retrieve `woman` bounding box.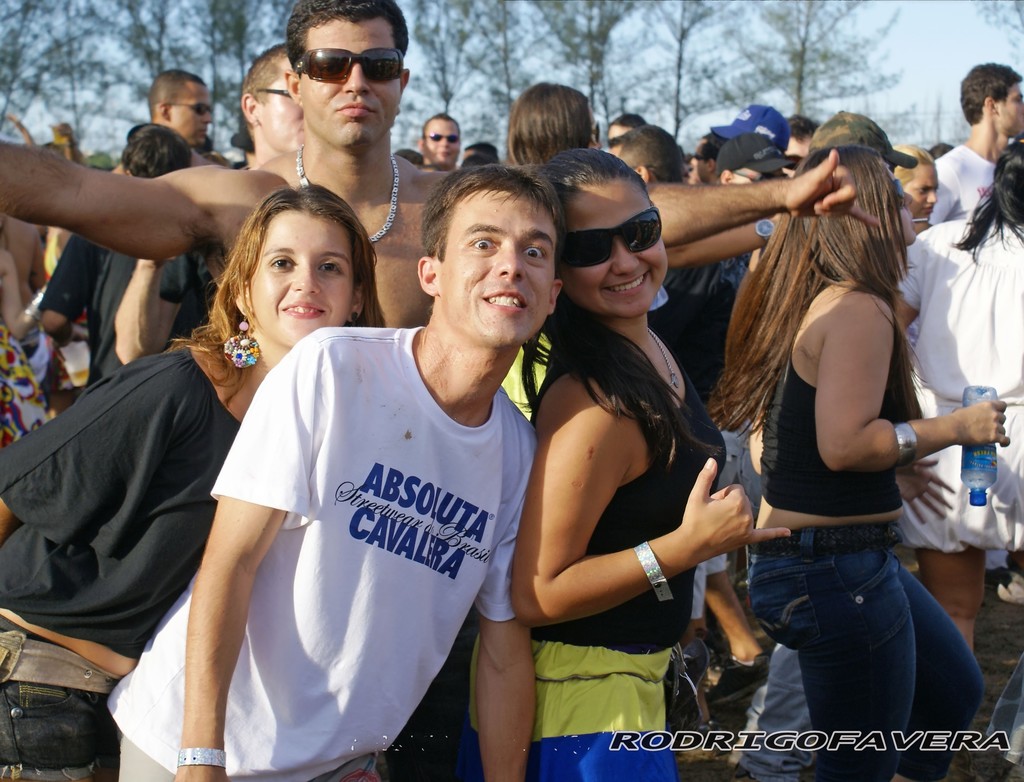
Bounding box: crop(468, 148, 791, 781).
